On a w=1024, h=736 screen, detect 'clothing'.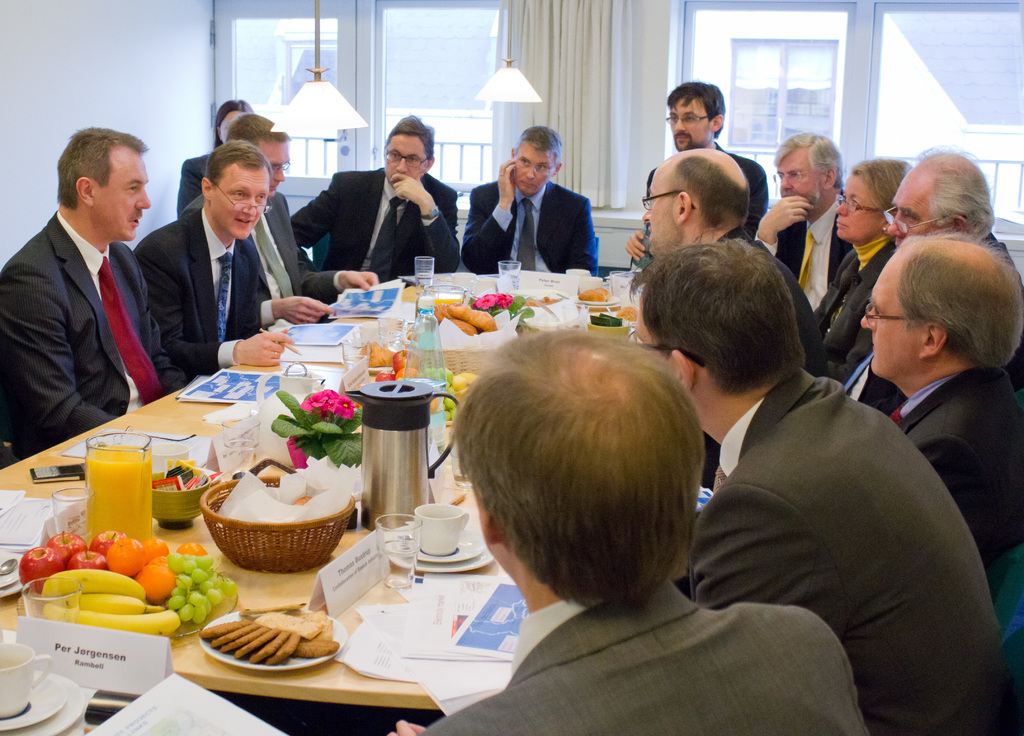
pyautogui.locateOnScreen(764, 196, 844, 313).
